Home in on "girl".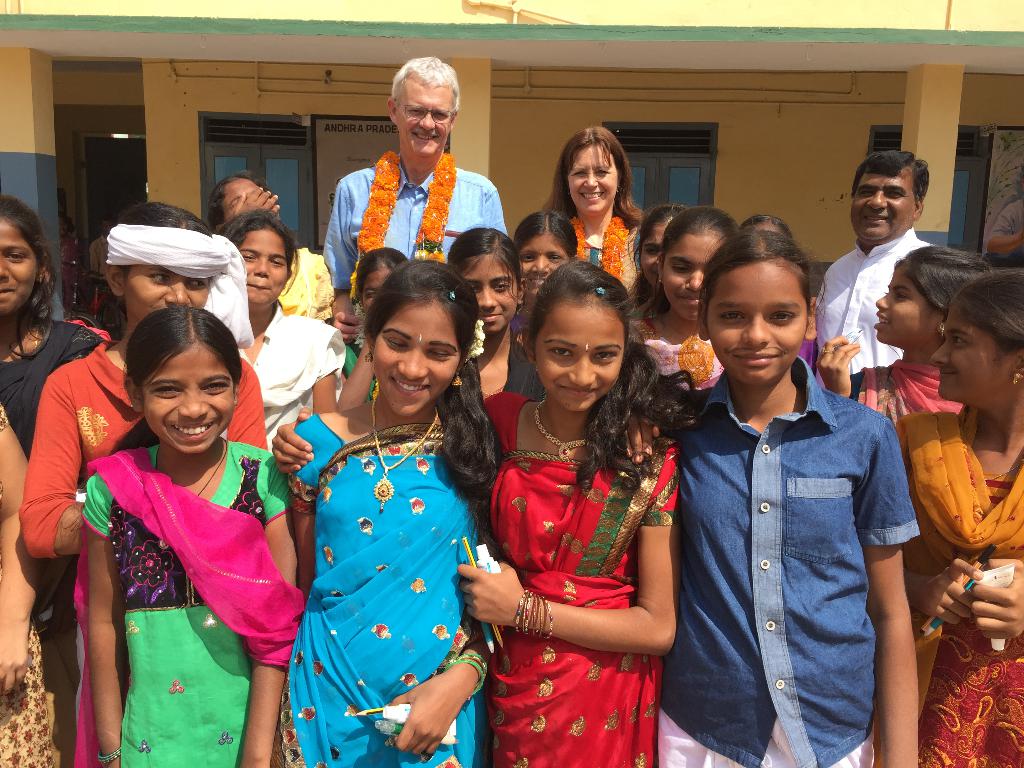
Homed in at <bbox>621, 225, 925, 767</bbox>.
